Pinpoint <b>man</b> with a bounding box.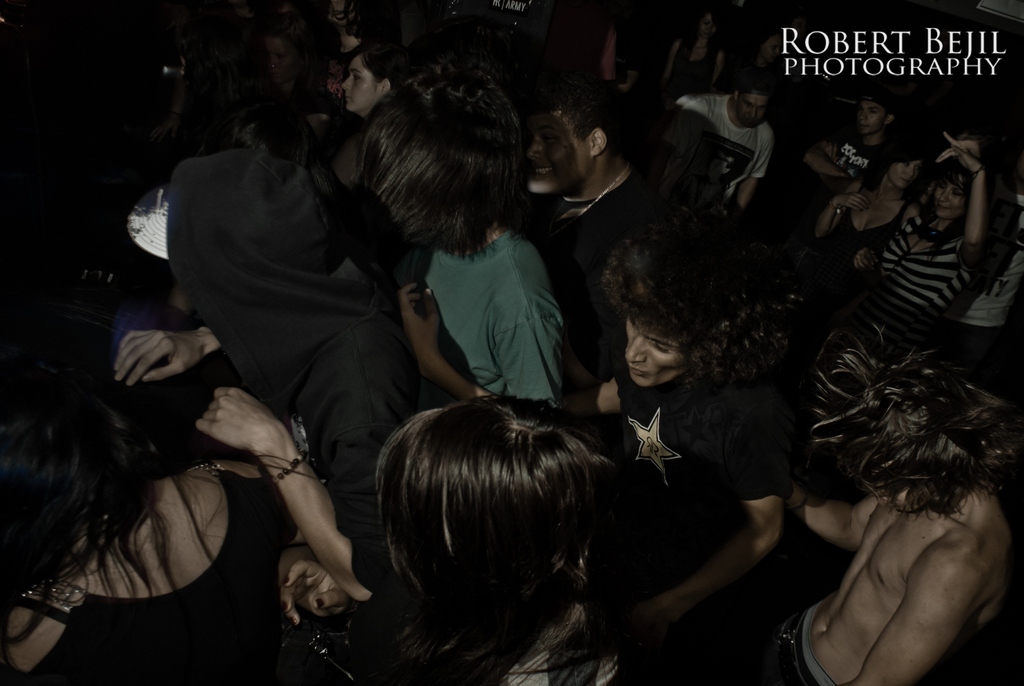
locate(747, 320, 1023, 685).
